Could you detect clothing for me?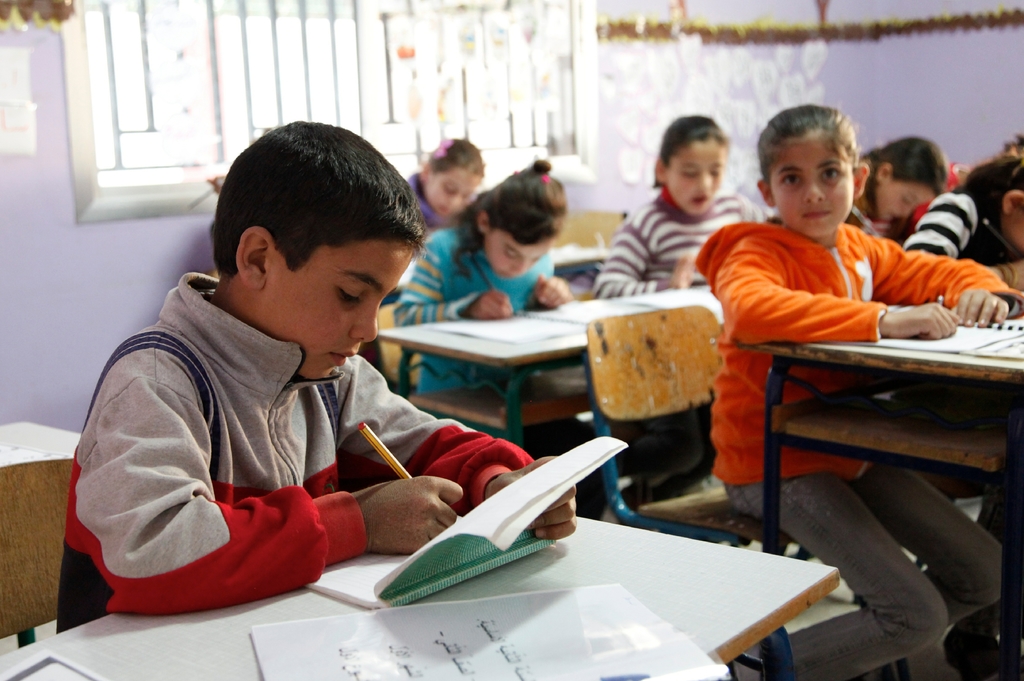
Detection result: bbox=[598, 182, 783, 493].
